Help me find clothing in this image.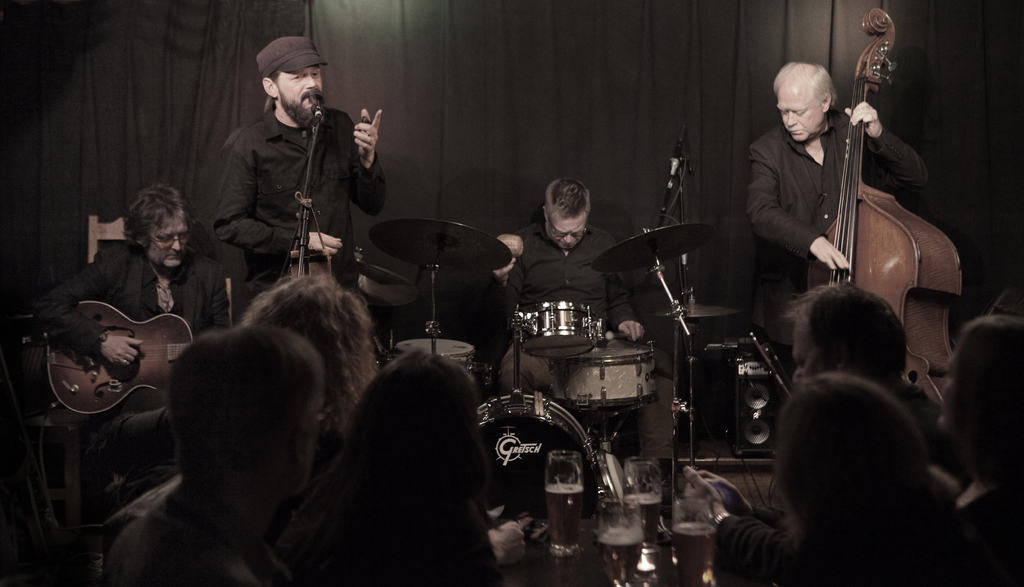
Found it: 72 452 299 586.
